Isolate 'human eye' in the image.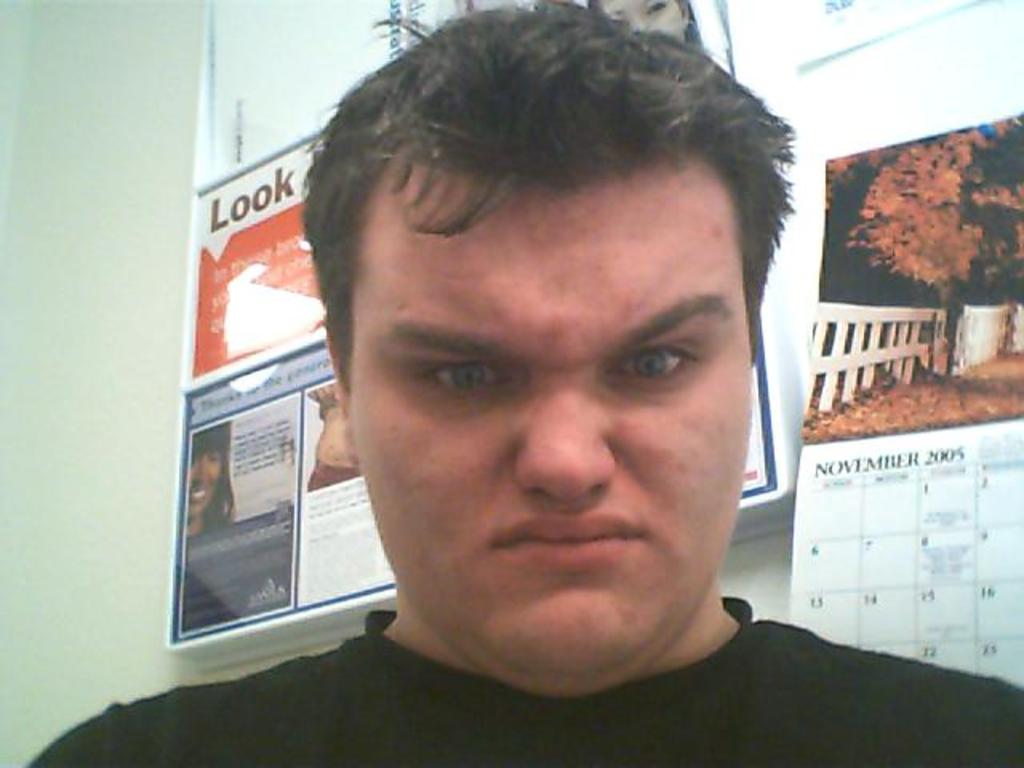
Isolated region: <box>606,323,707,402</box>.
